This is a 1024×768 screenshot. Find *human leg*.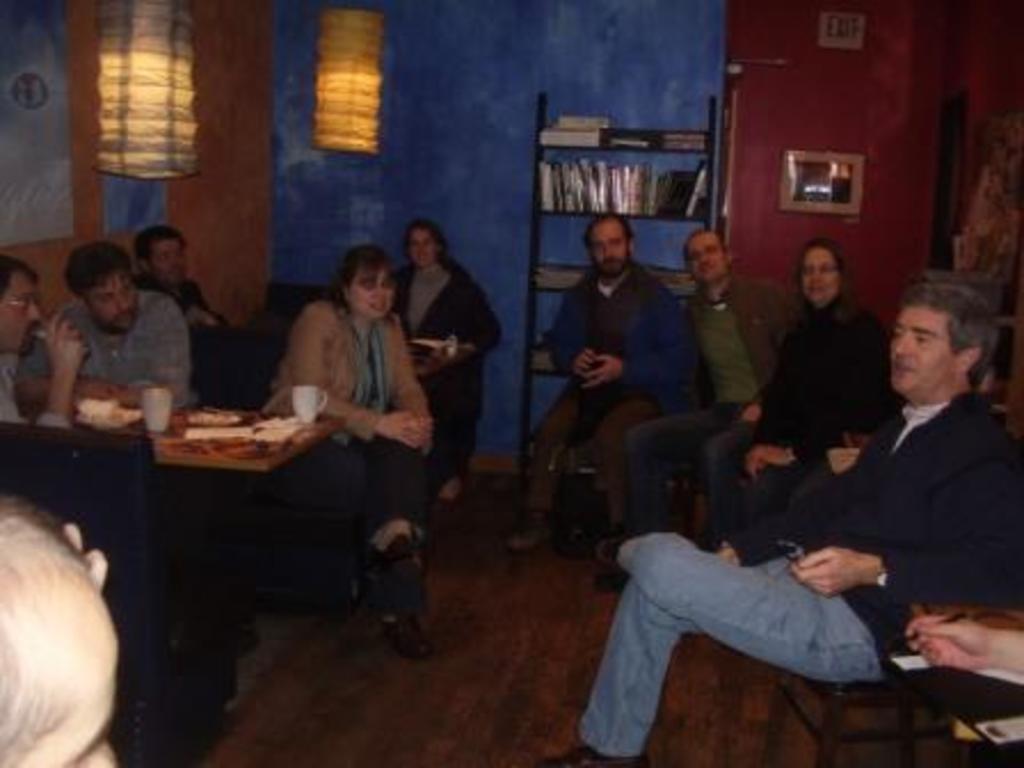
Bounding box: bbox=[624, 416, 727, 537].
